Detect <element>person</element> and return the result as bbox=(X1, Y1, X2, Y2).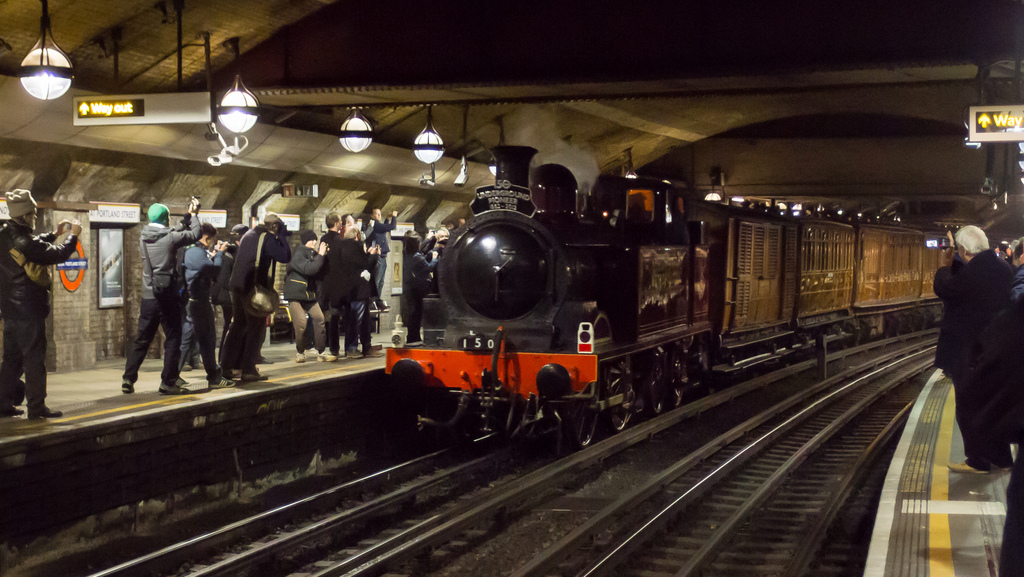
bbox=(935, 227, 1023, 484).
